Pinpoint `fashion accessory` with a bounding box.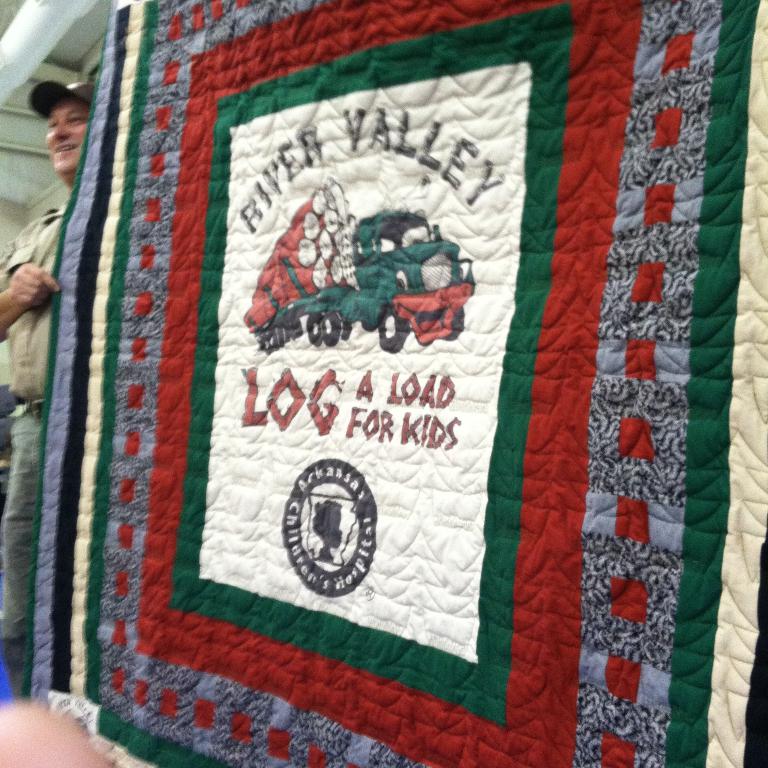
bbox(29, 79, 96, 121).
